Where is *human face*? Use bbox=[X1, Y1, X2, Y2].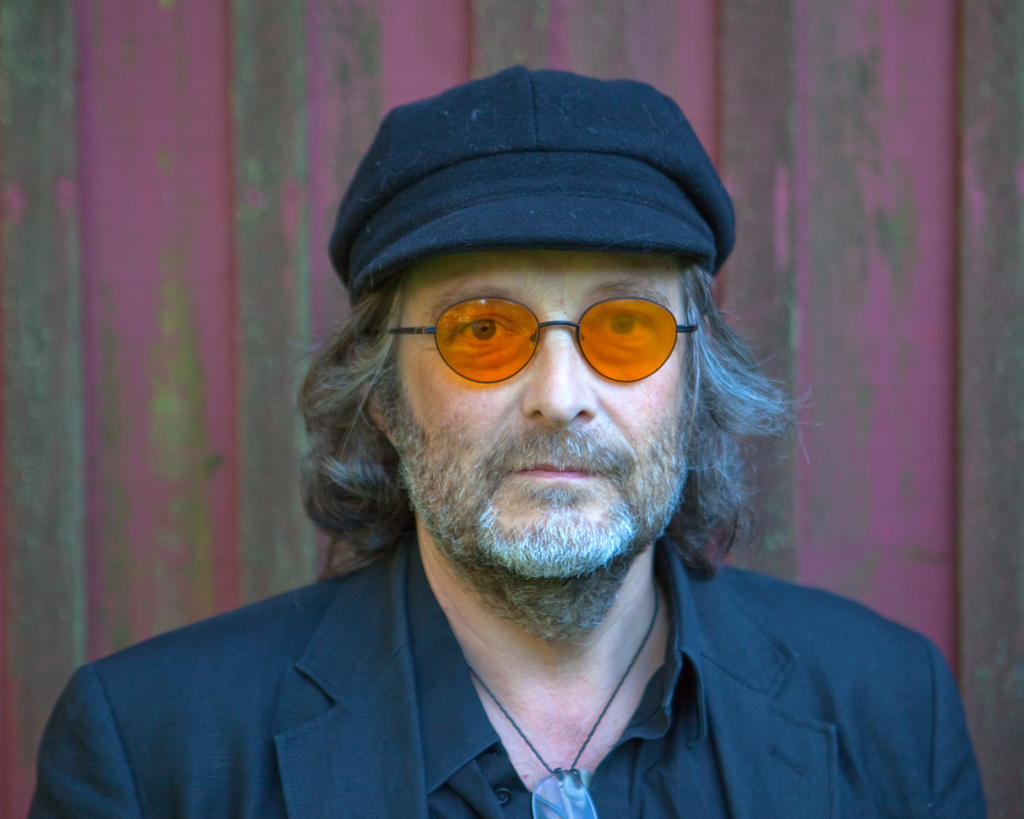
bbox=[402, 254, 699, 578].
